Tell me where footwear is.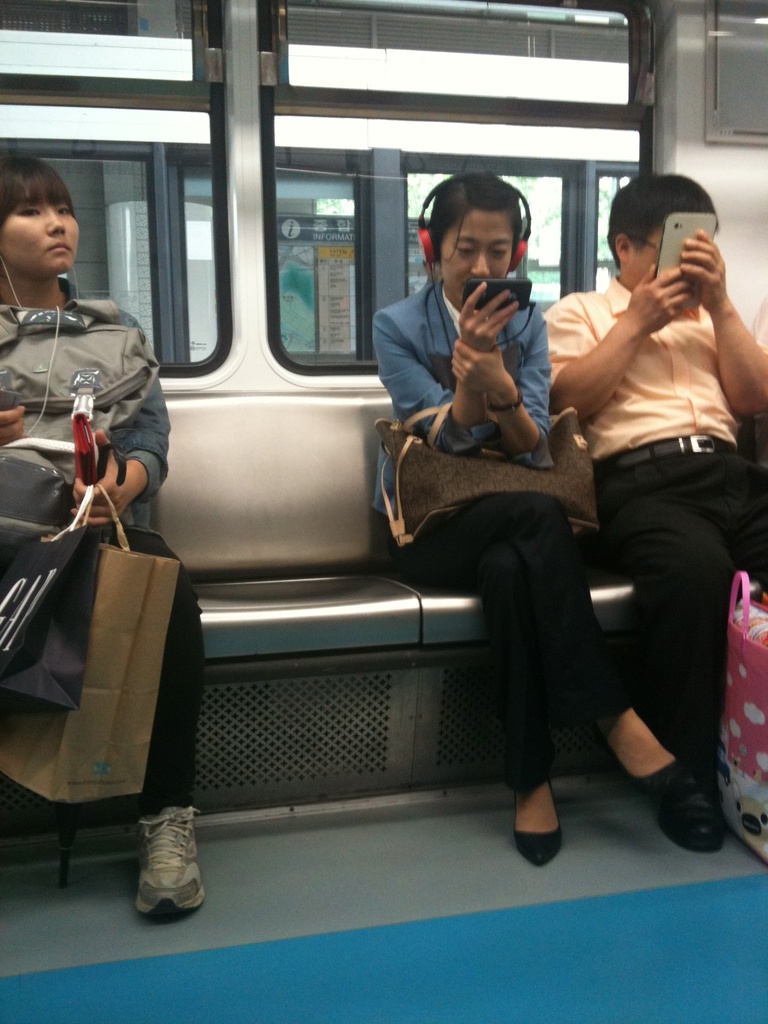
footwear is at 112:801:195:918.
